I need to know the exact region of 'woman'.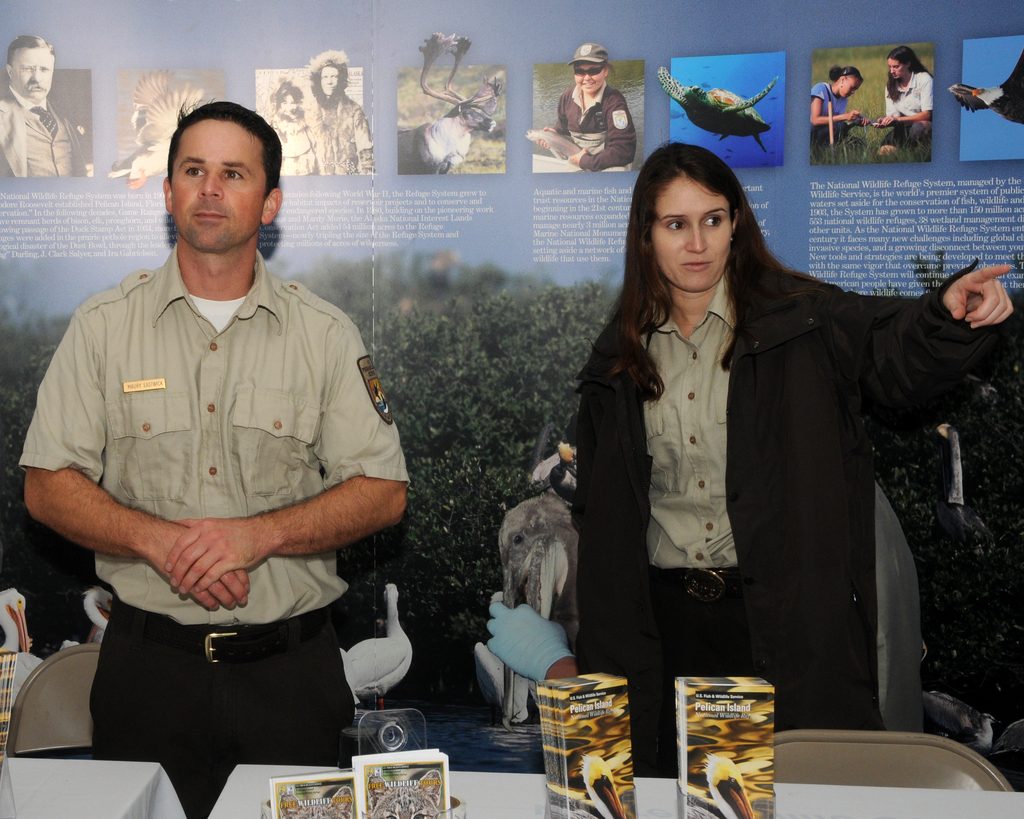
Region: (x1=875, y1=49, x2=932, y2=155).
